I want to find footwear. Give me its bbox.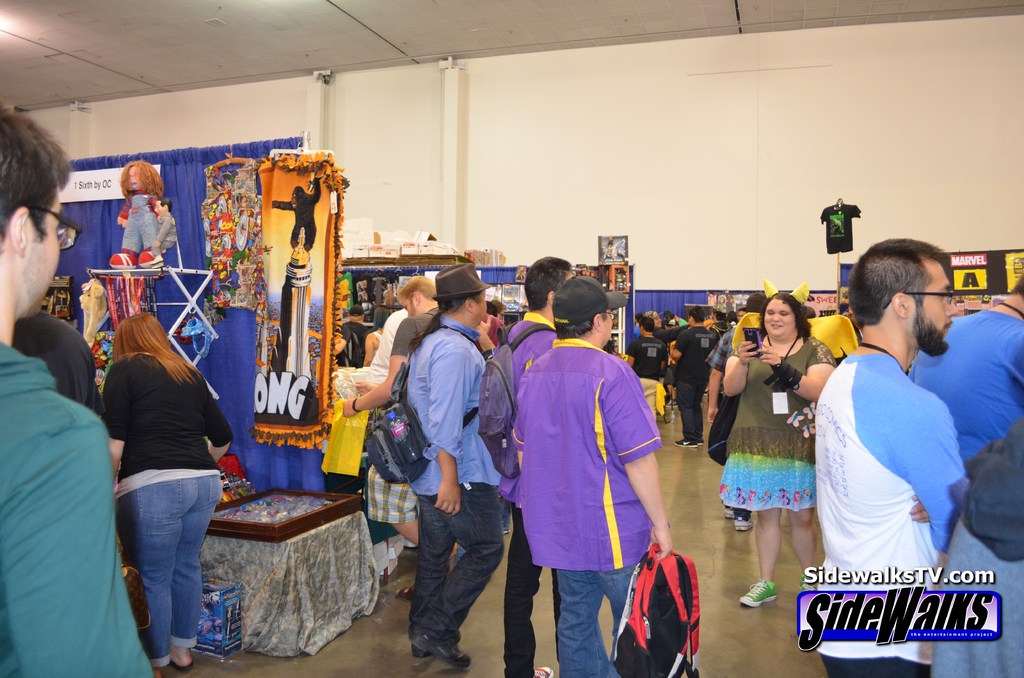
{"x1": 735, "y1": 517, "x2": 755, "y2": 530}.
